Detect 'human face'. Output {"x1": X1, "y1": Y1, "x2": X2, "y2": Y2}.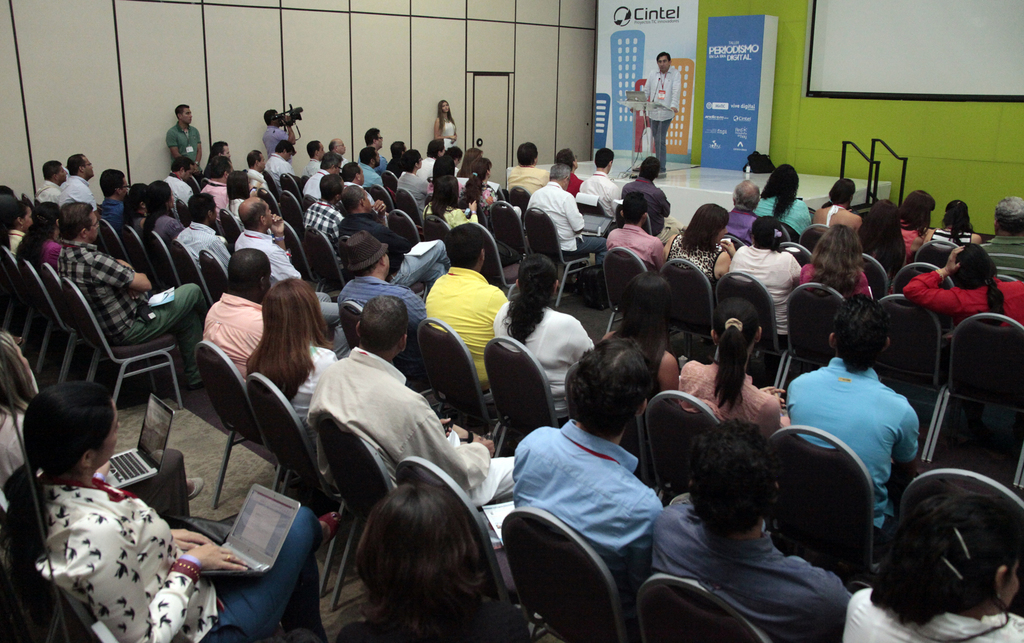
{"x1": 285, "y1": 151, "x2": 294, "y2": 160}.
